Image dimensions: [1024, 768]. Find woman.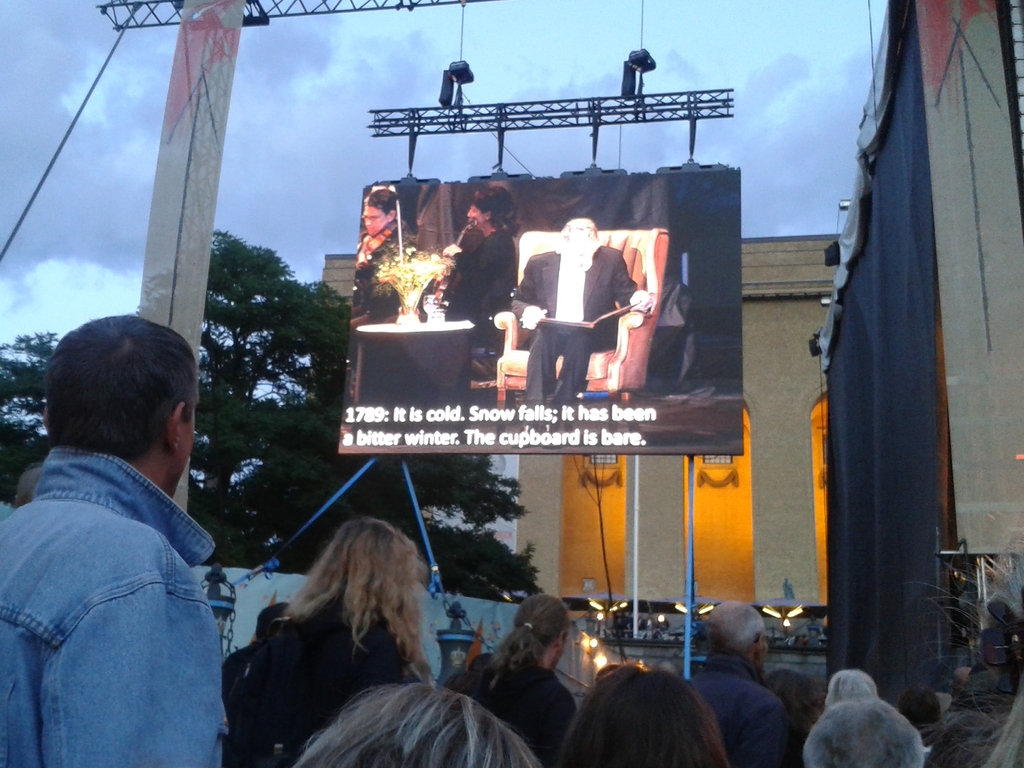
551, 660, 727, 767.
